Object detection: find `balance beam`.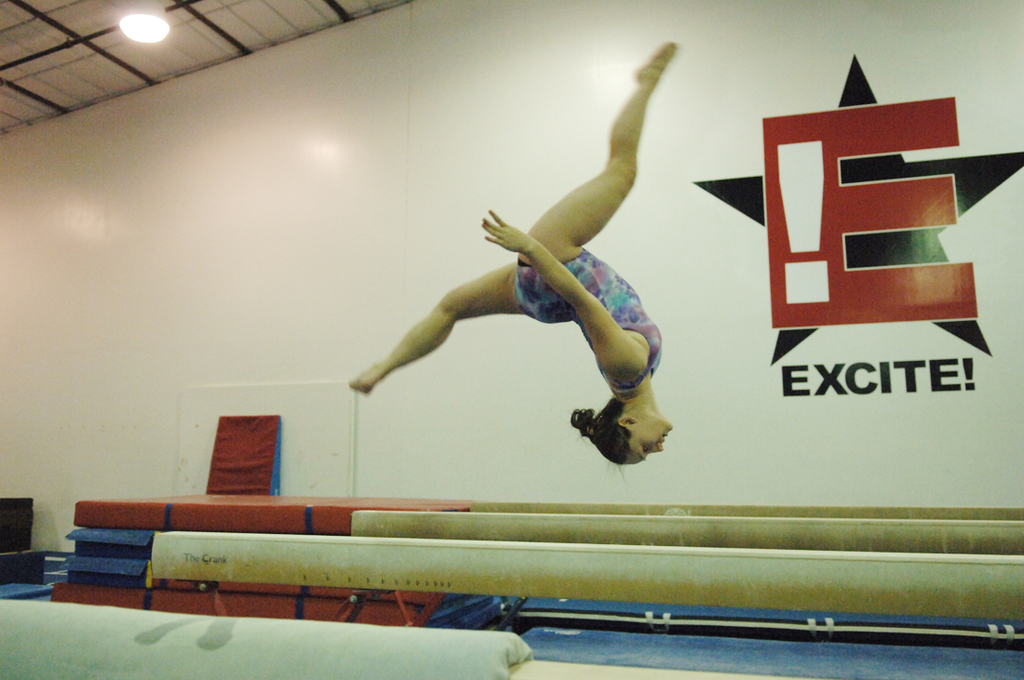
locate(153, 531, 1023, 620).
